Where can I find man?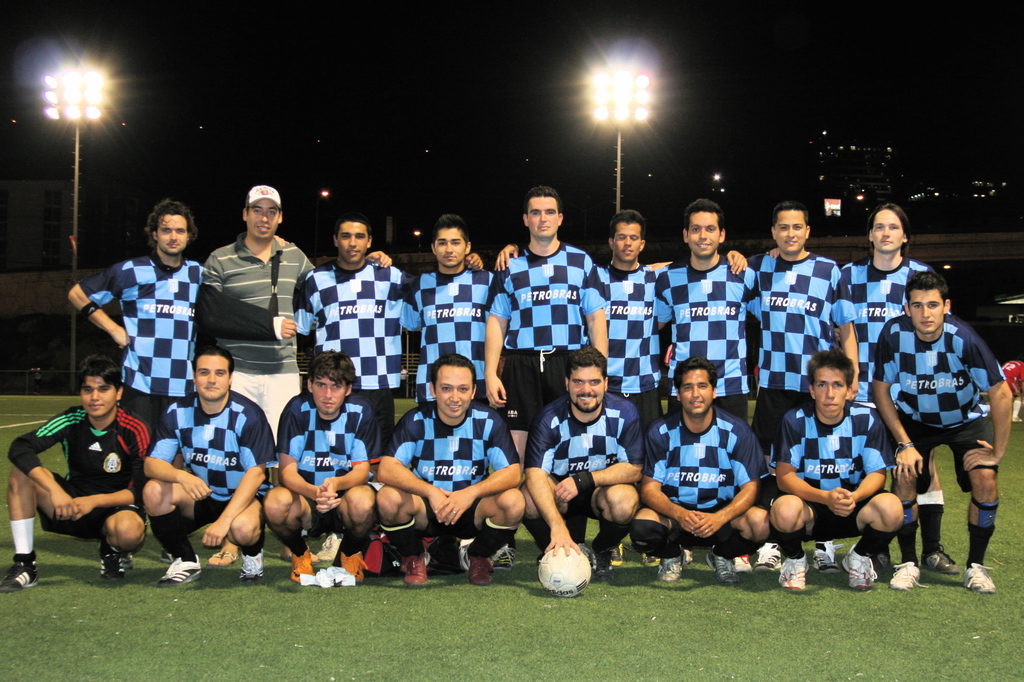
You can find it at [left=656, top=196, right=761, bottom=414].
